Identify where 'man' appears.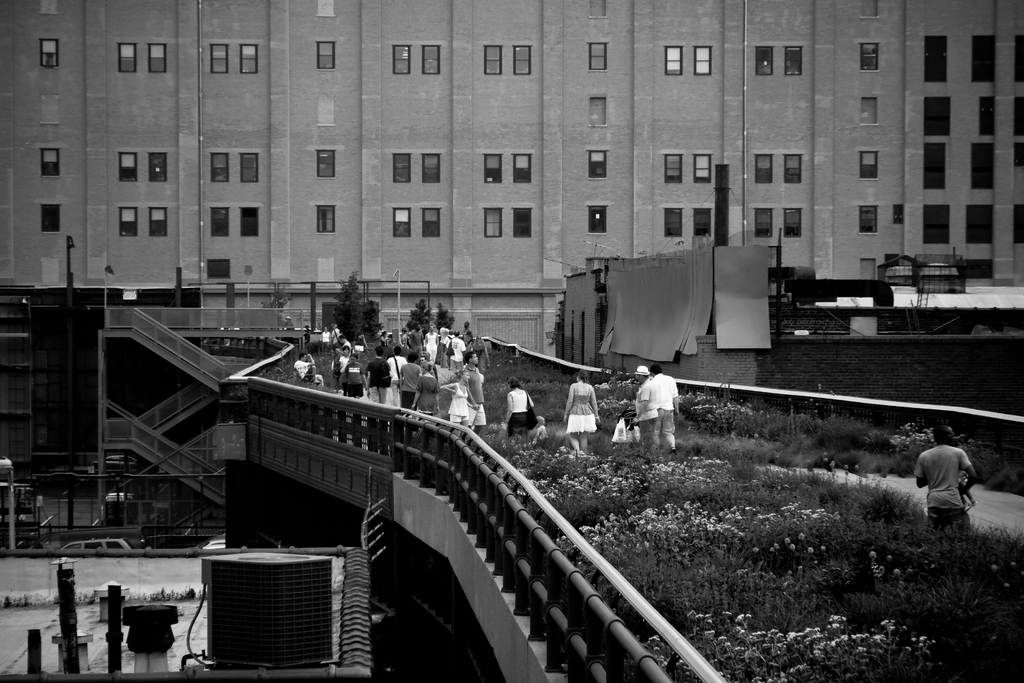
Appears at l=913, t=425, r=976, b=529.
